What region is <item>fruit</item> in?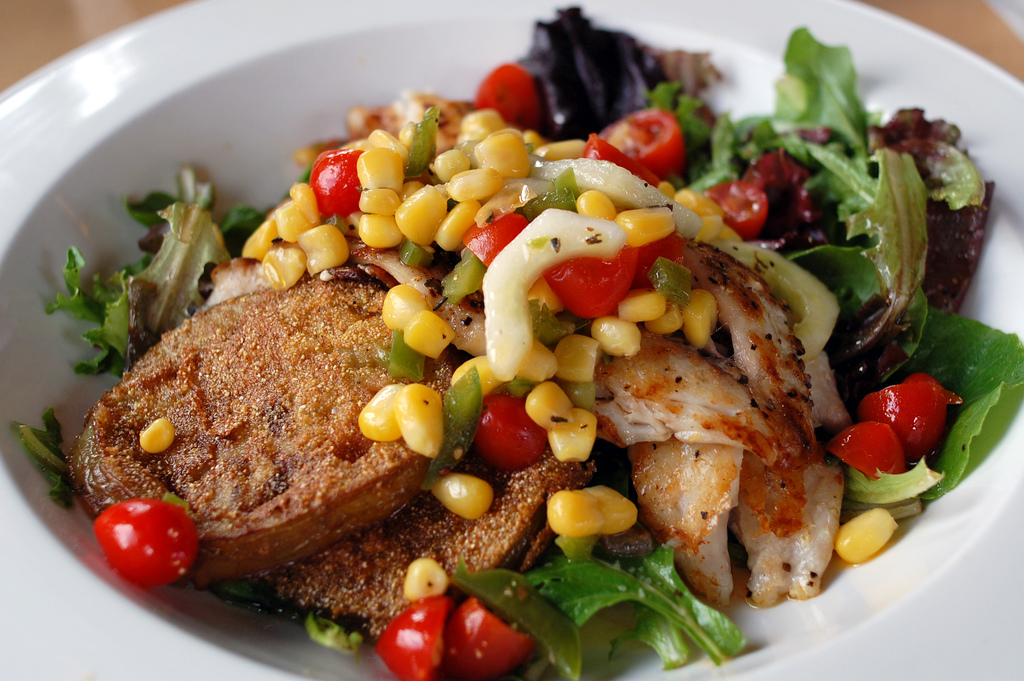
select_region(575, 136, 658, 190).
